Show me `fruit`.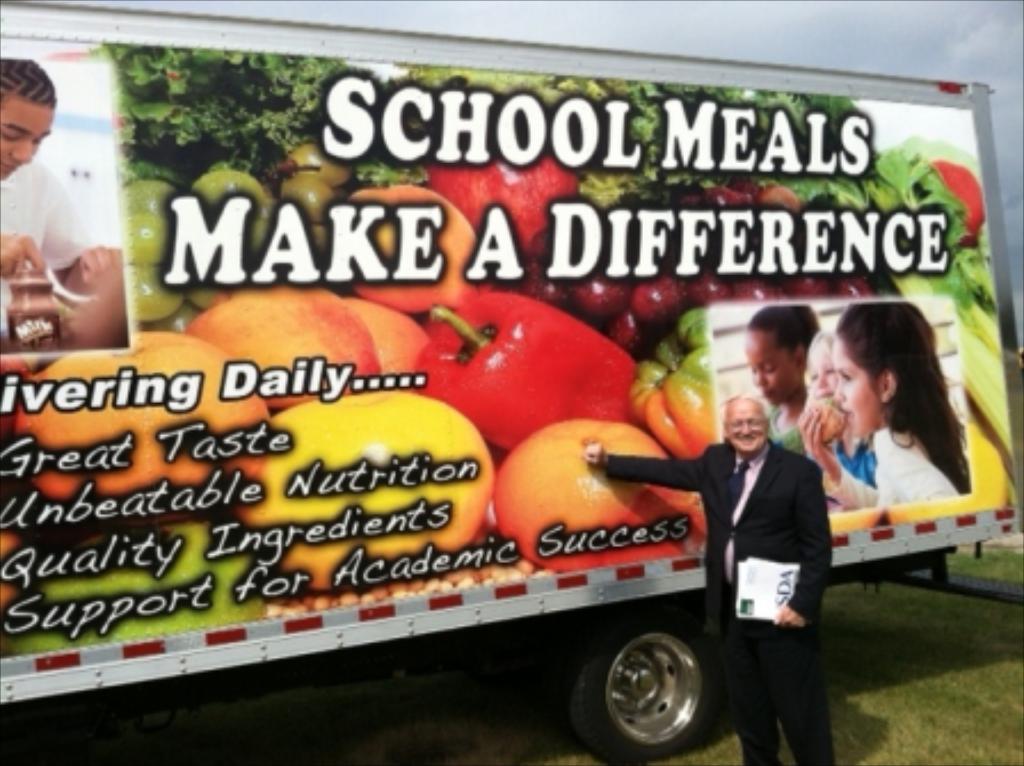
`fruit` is here: bbox=[487, 425, 638, 556].
